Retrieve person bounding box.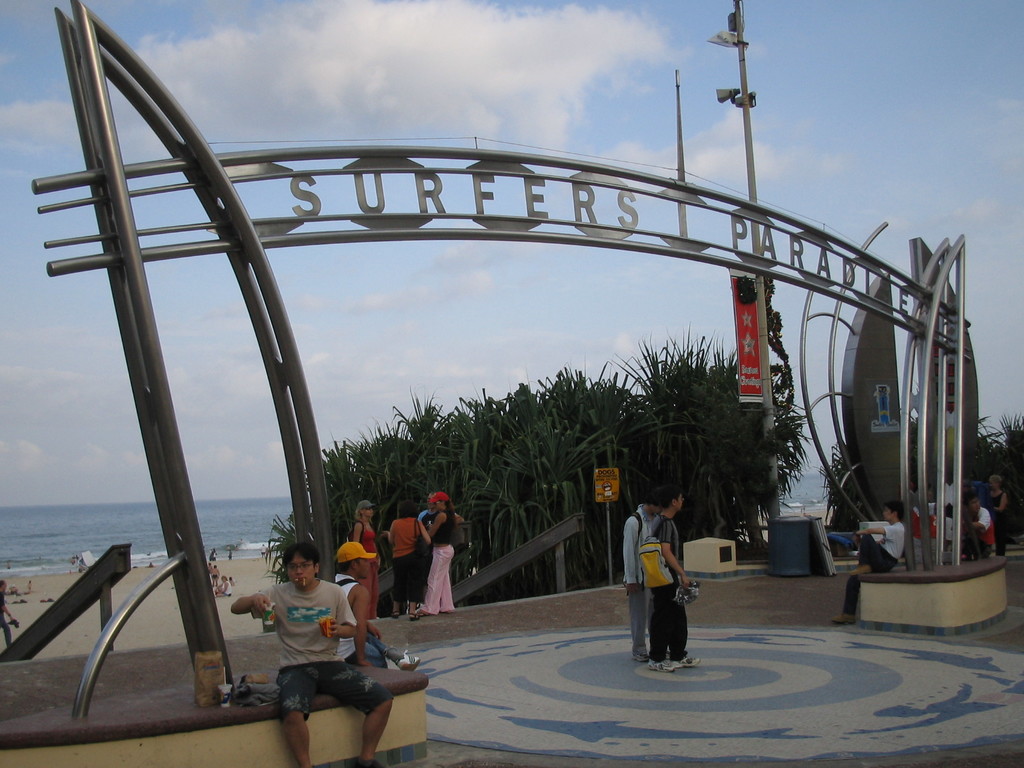
Bounding box: [x1=211, y1=573, x2=231, y2=600].
